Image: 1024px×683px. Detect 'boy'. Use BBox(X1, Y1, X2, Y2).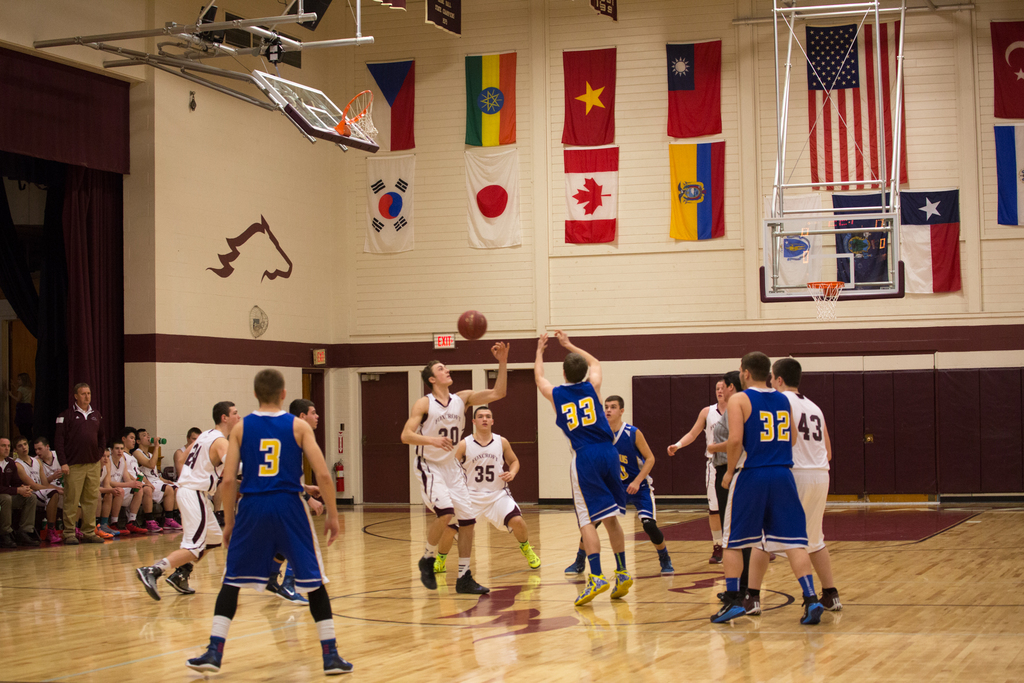
BBox(667, 378, 777, 562).
